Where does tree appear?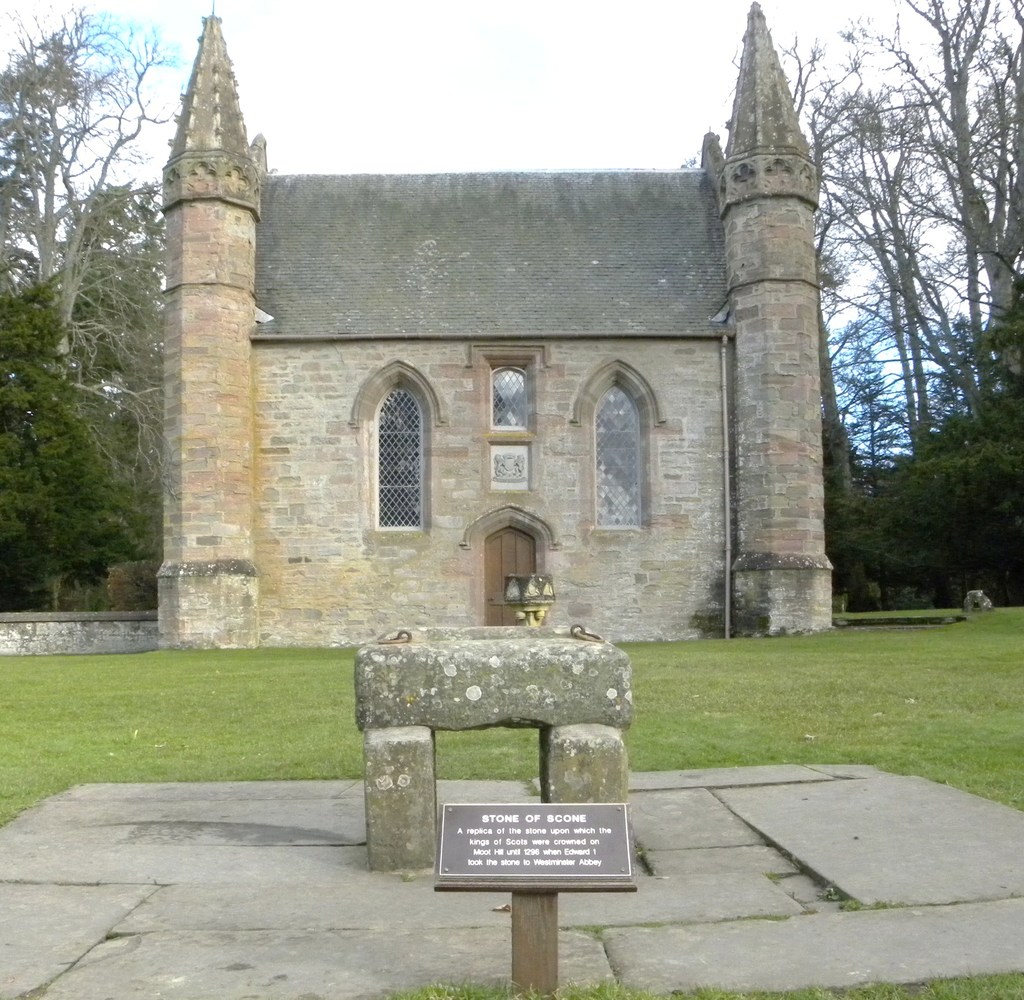
Appears at <box>0,355,111,599</box>.
